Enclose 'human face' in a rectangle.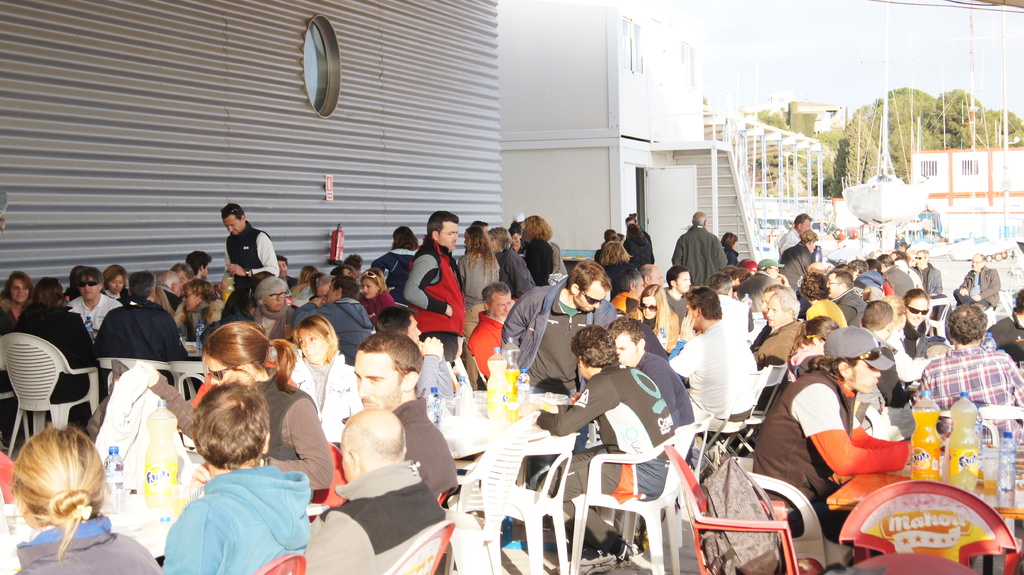
x1=796 y1=215 x2=818 y2=233.
